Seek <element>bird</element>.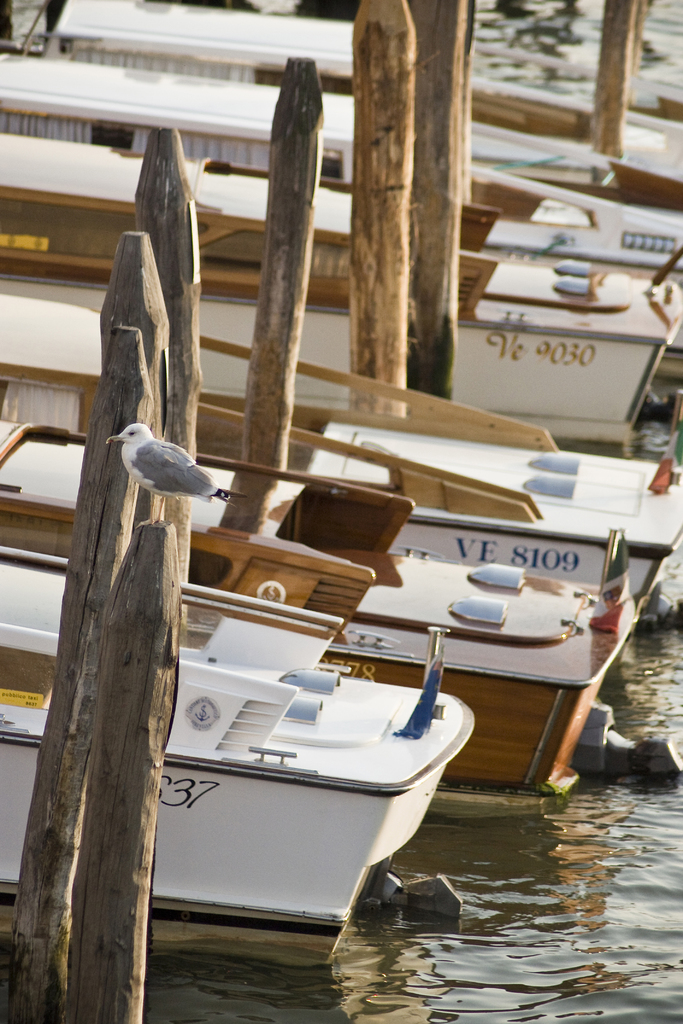
x1=106 y1=423 x2=231 y2=516.
